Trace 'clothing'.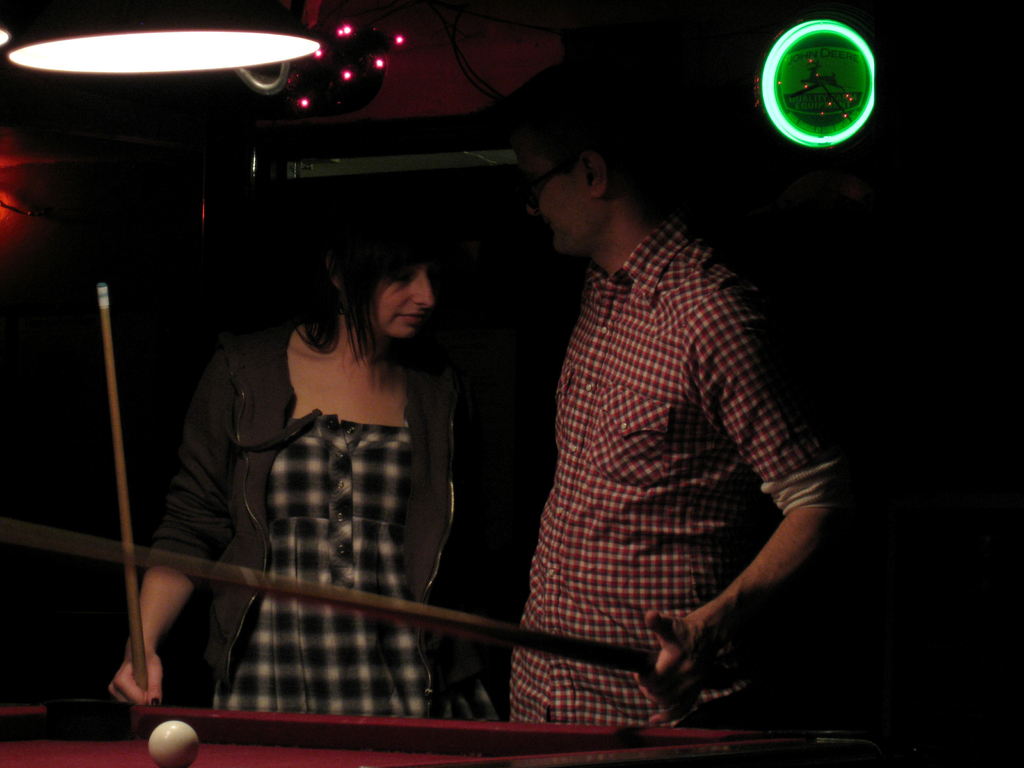
Traced to detection(502, 212, 845, 747).
